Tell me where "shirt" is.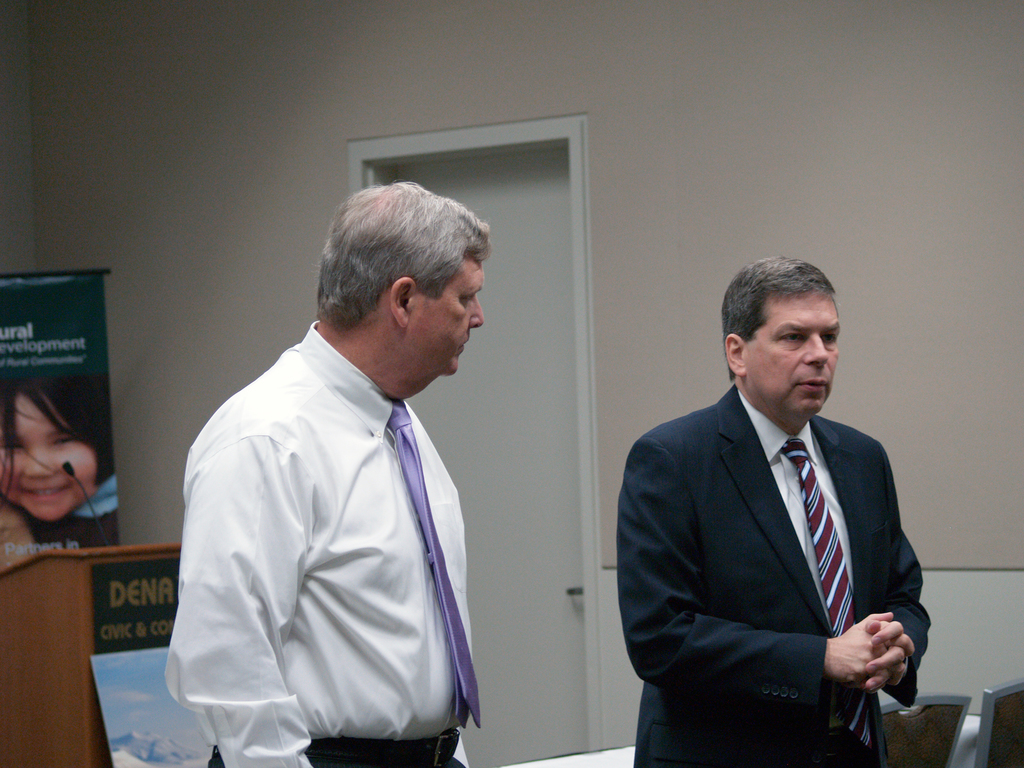
"shirt" is at [156, 307, 497, 746].
